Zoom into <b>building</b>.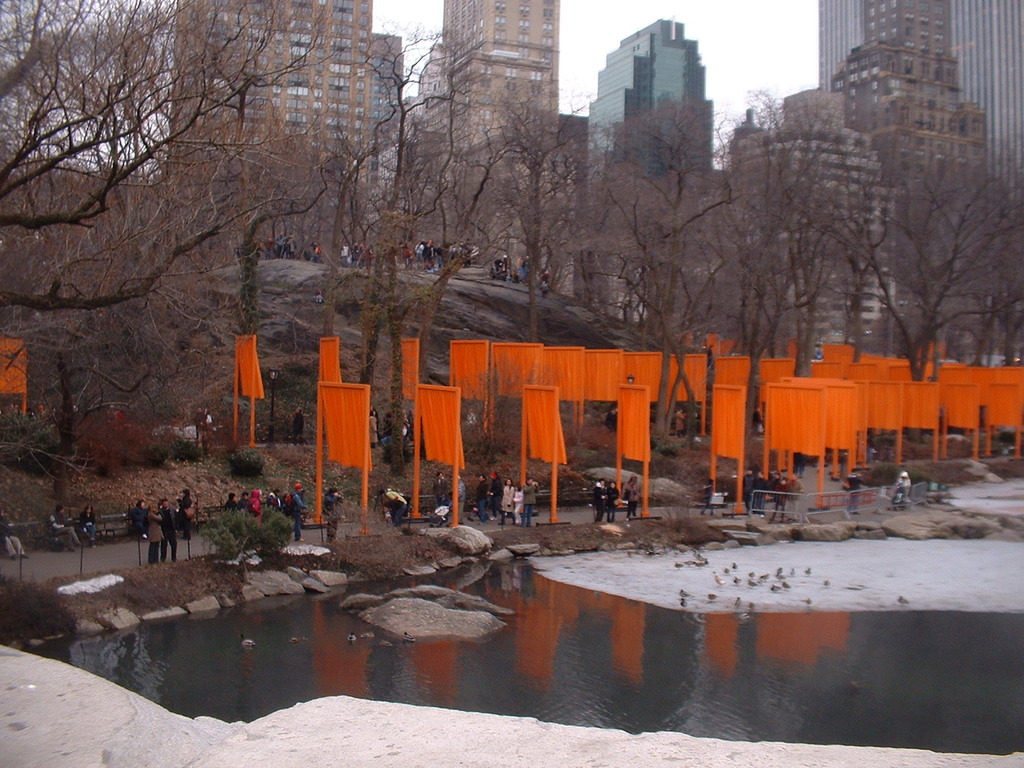
Zoom target: 825/40/991/340.
